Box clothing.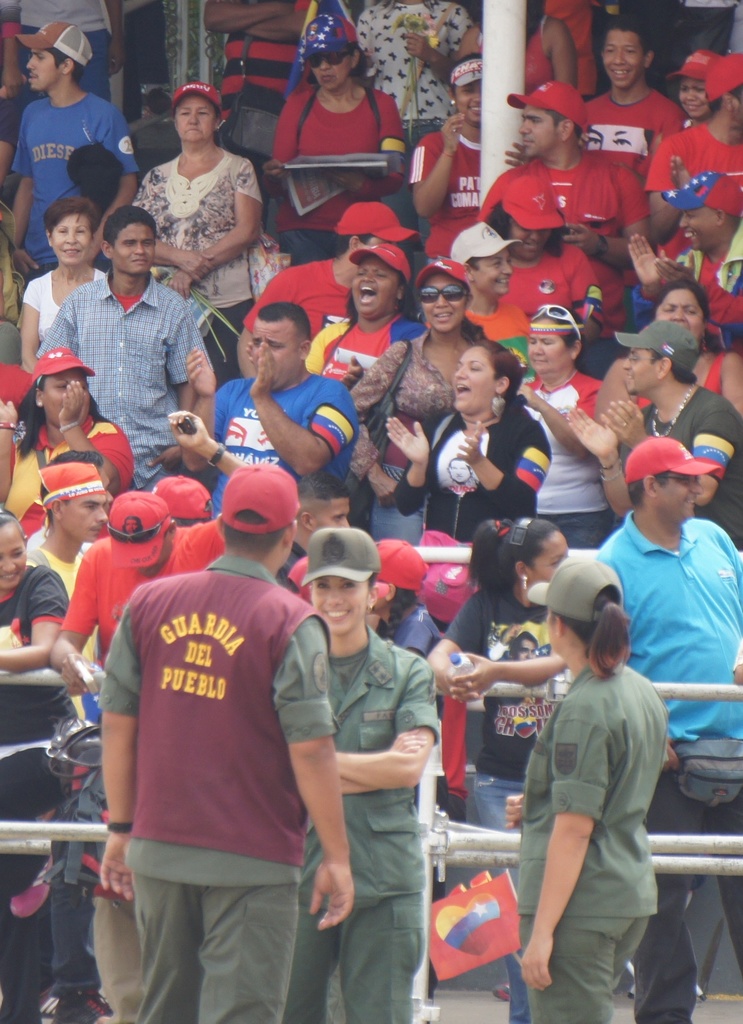
BBox(417, 400, 550, 557).
